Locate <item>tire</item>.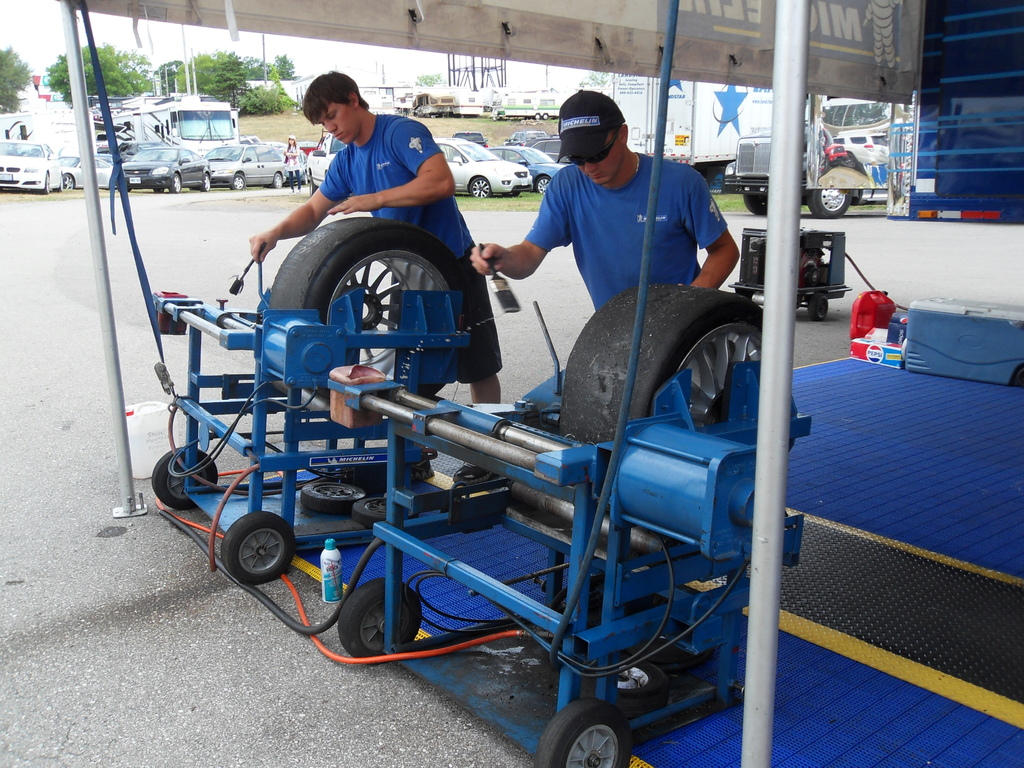
Bounding box: 533, 111, 540, 122.
